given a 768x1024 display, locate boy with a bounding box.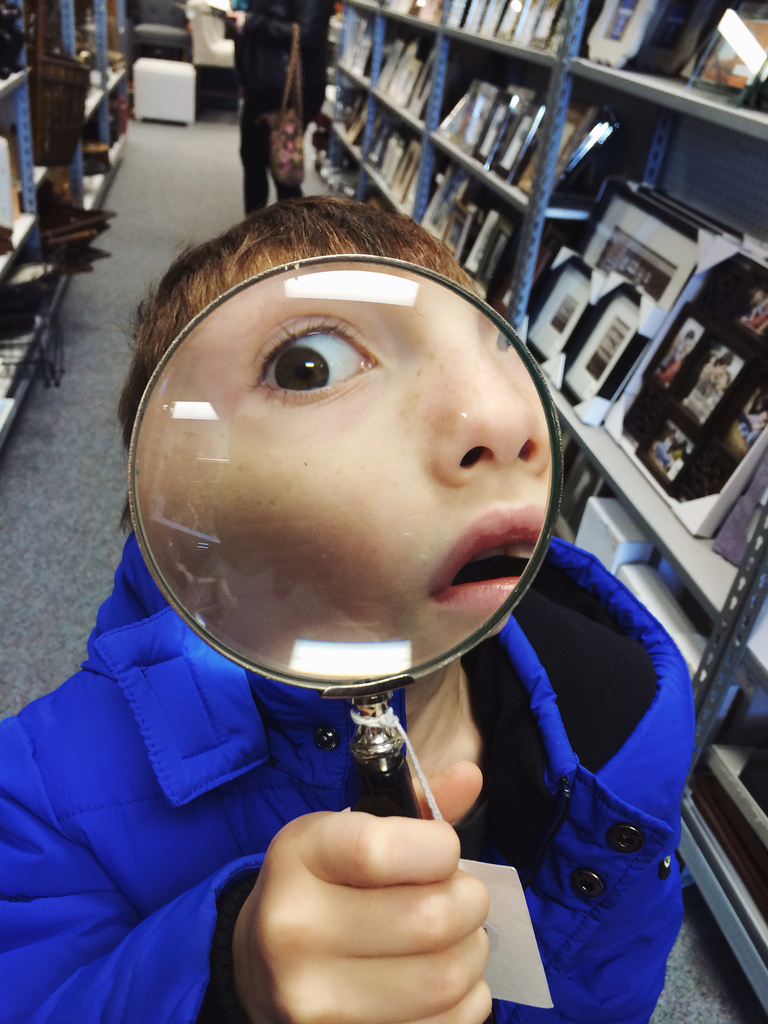
Located: locate(53, 148, 680, 1001).
